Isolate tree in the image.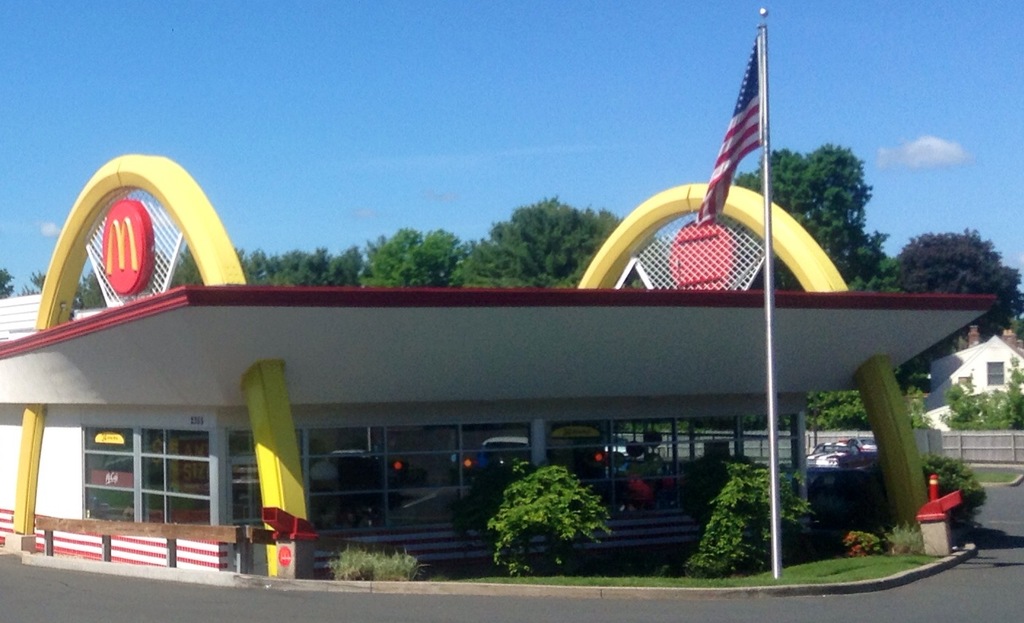
Isolated region: {"left": 727, "top": 155, "right": 913, "bottom": 300}.
